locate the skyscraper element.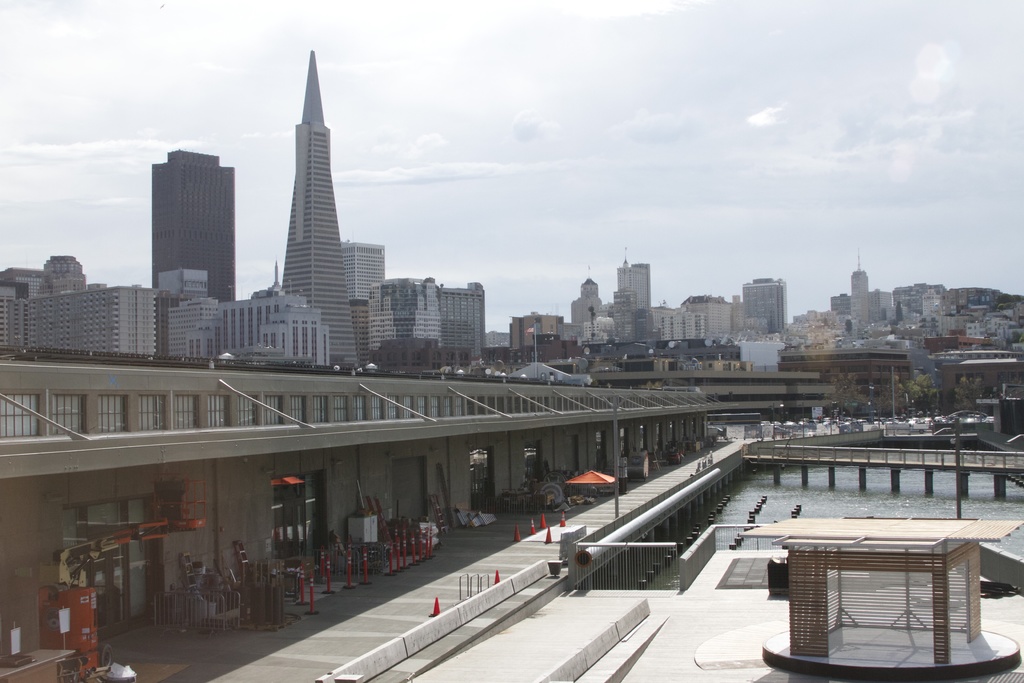
Element bbox: {"x1": 739, "y1": 277, "x2": 794, "y2": 338}.
